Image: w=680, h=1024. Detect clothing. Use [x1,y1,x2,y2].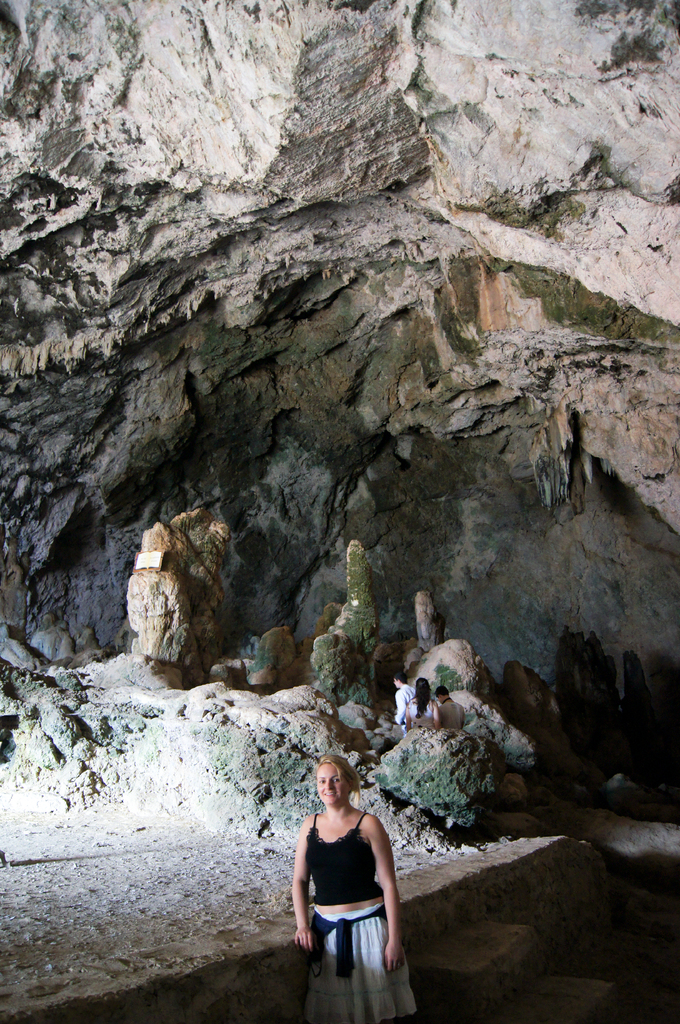
[298,792,413,991].
